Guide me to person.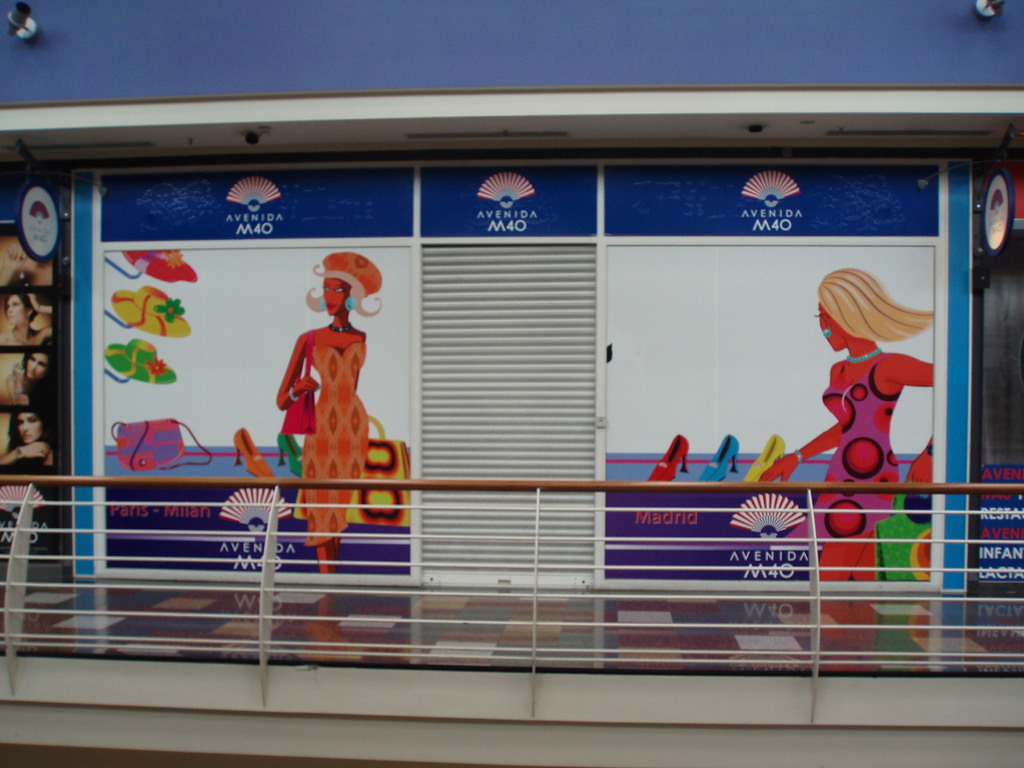
Guidance: 268/257/381/515.
